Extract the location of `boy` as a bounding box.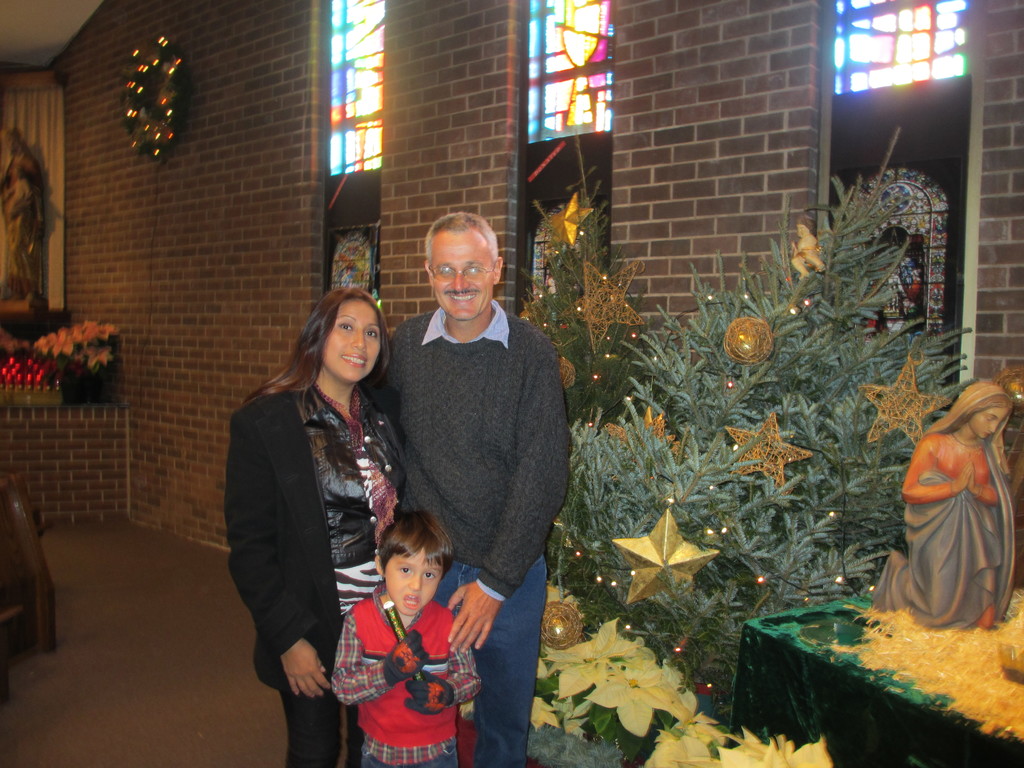
(left=322, top=520, right=471, bottom=753).
